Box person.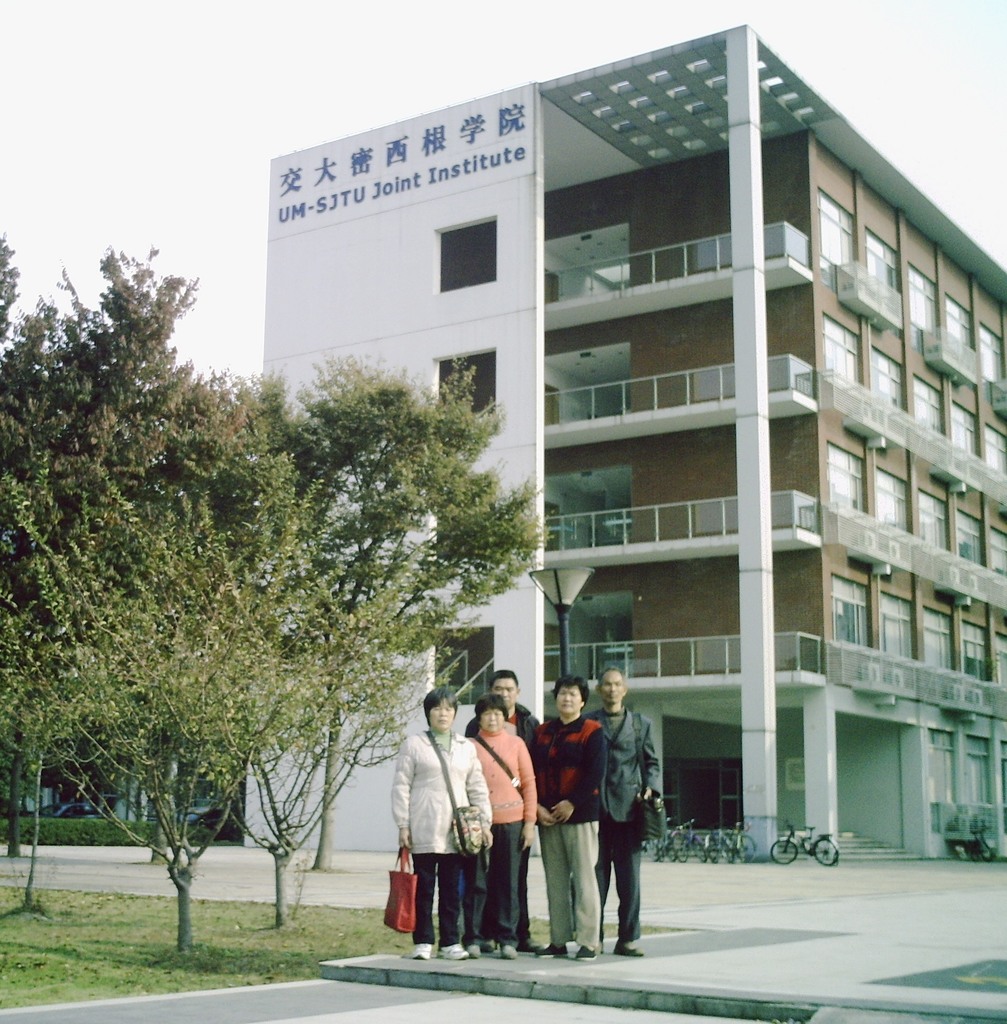
(left=584, top=665, right=662, bottom=959).
